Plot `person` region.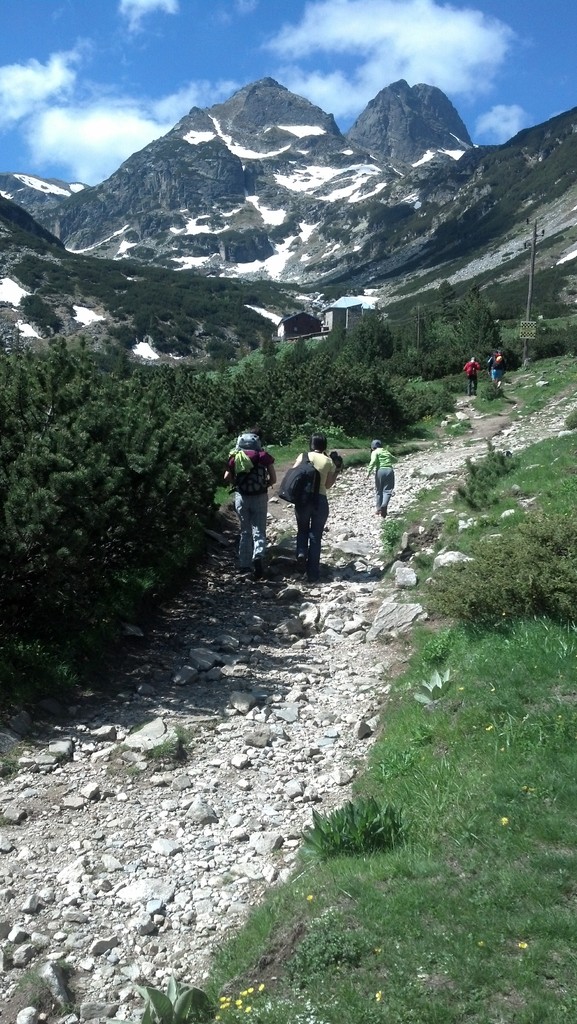
Plotted at x1=288 y1=442 x2=331 y2=564.
